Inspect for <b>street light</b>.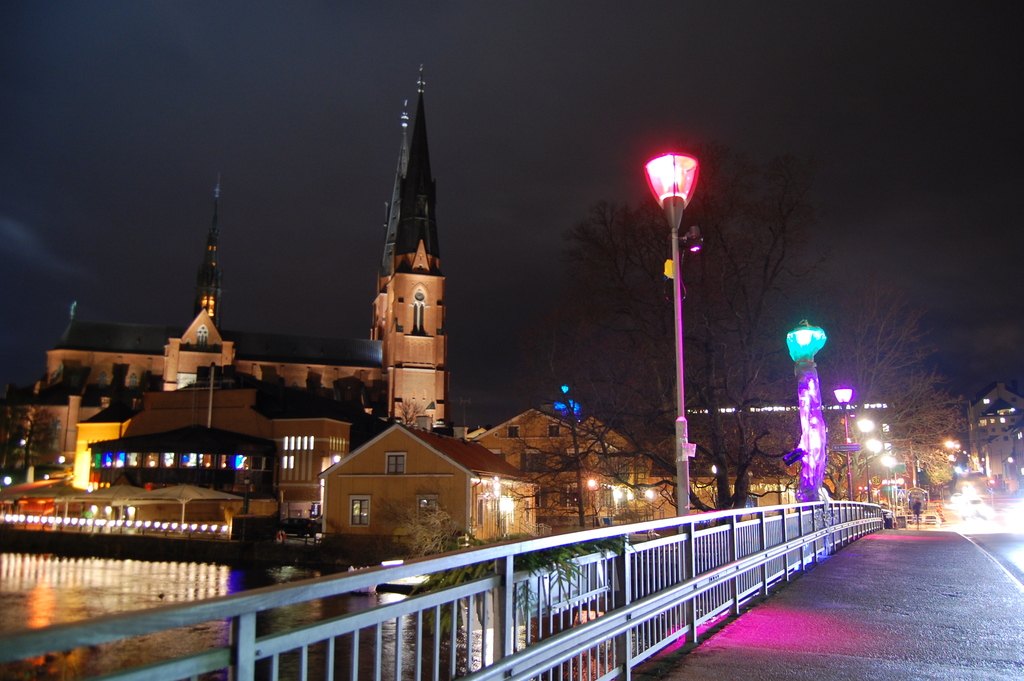
Inspection: left=881, top=450, right=895, bottom=513.
